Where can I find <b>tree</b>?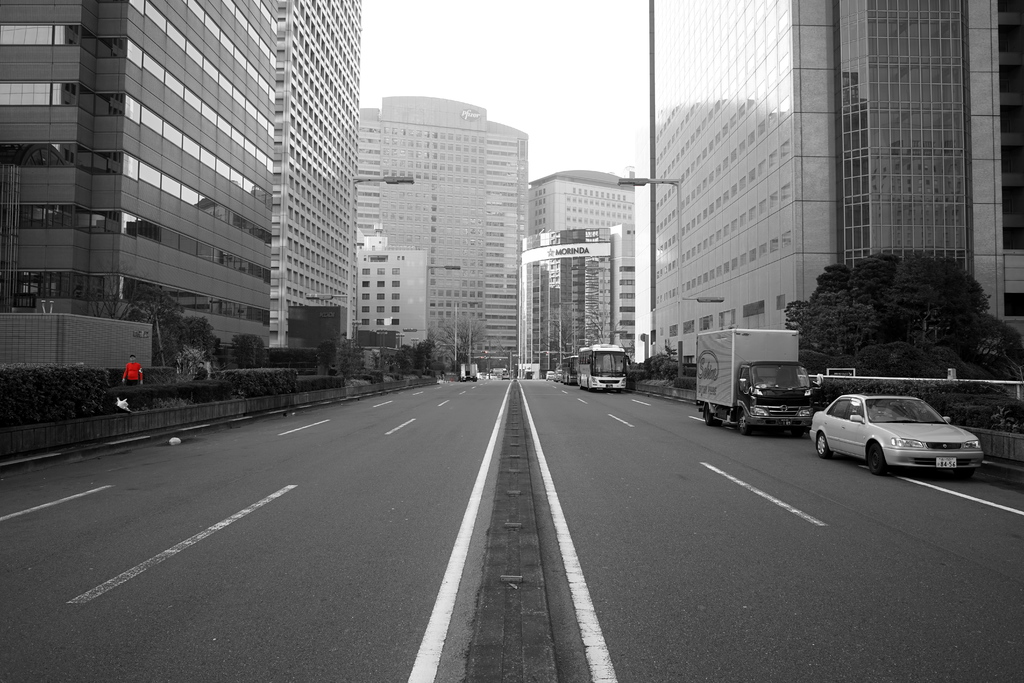
You can find it at (x1=541, y1=304, x2=580, y2=370).
